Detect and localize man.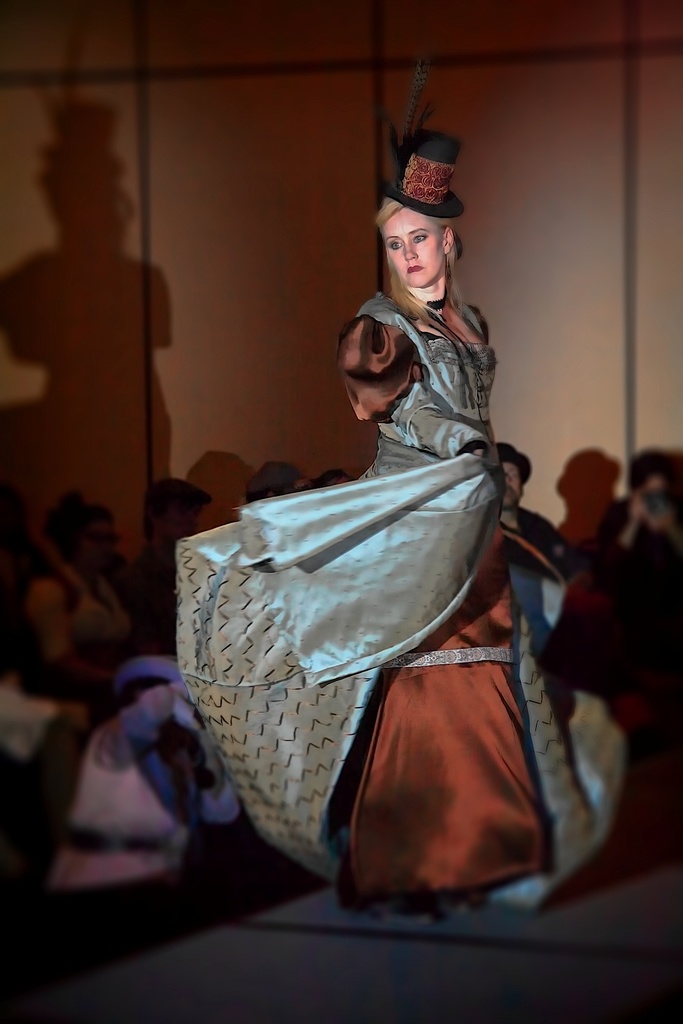
Localized at [569, 431, 682, 721].
